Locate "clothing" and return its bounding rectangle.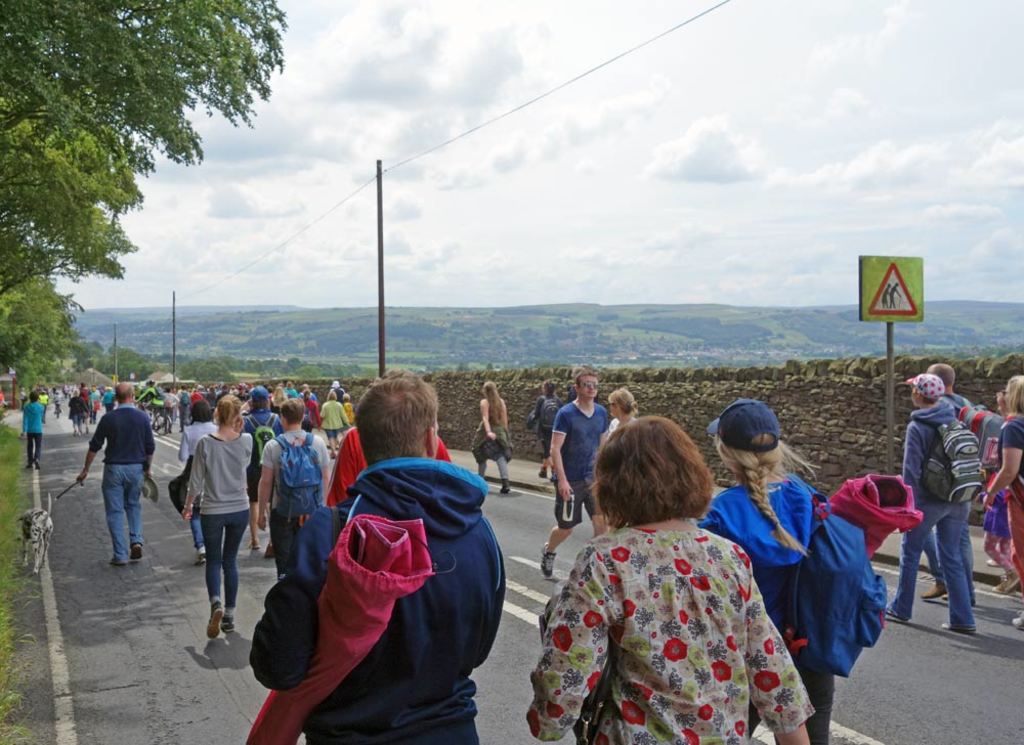
l=19, t=396, r=39, b=467.
